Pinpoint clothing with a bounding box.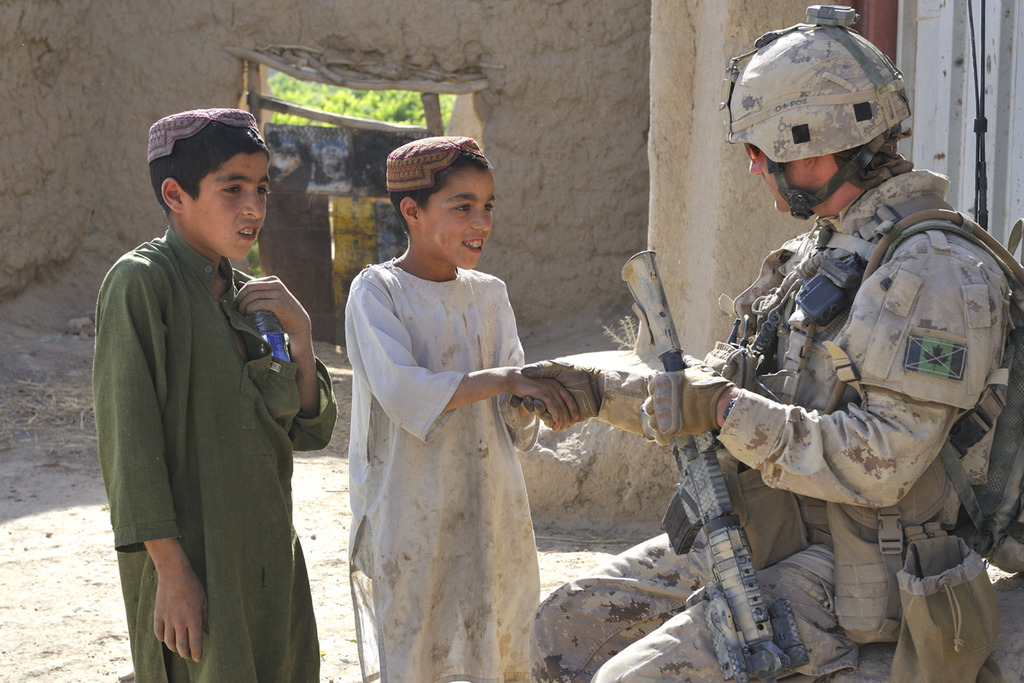
bbox=(532, 168, 1023, 682).
